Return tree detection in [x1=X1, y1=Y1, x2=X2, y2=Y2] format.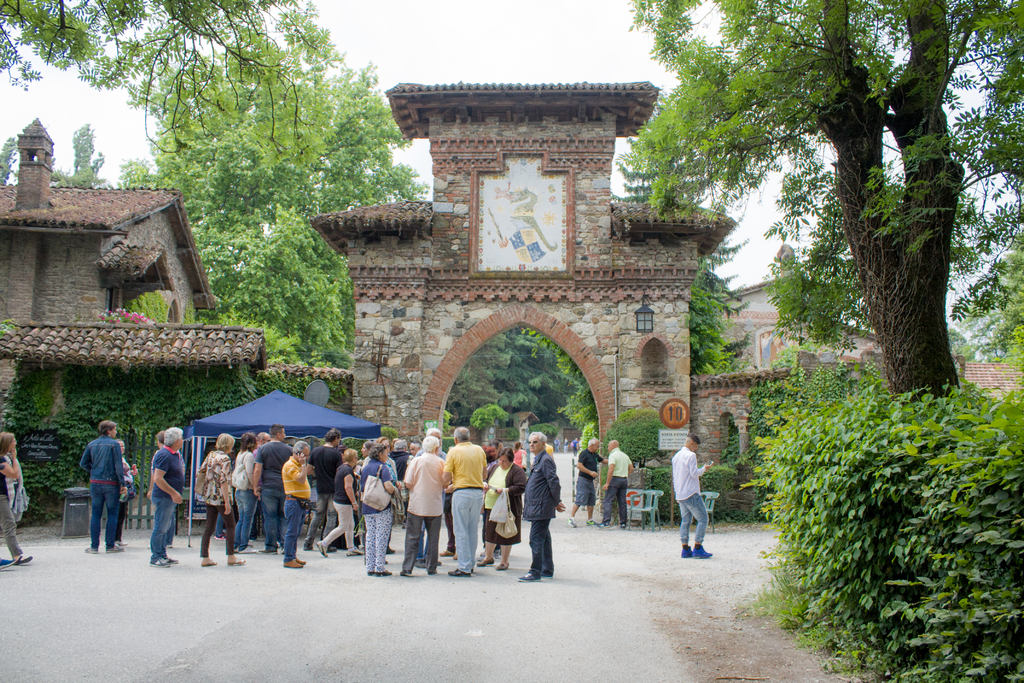
[x1=116, y1=30, x2=431, y2=372].
